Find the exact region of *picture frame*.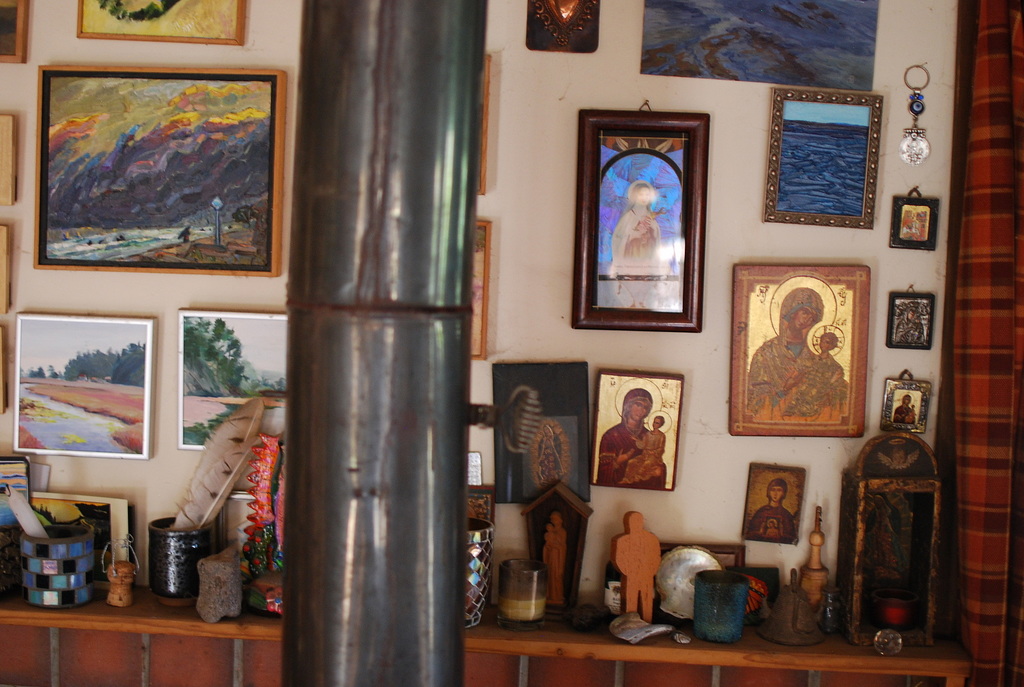
Exact region: [left=77, top=0, right=246, bottom=45].
